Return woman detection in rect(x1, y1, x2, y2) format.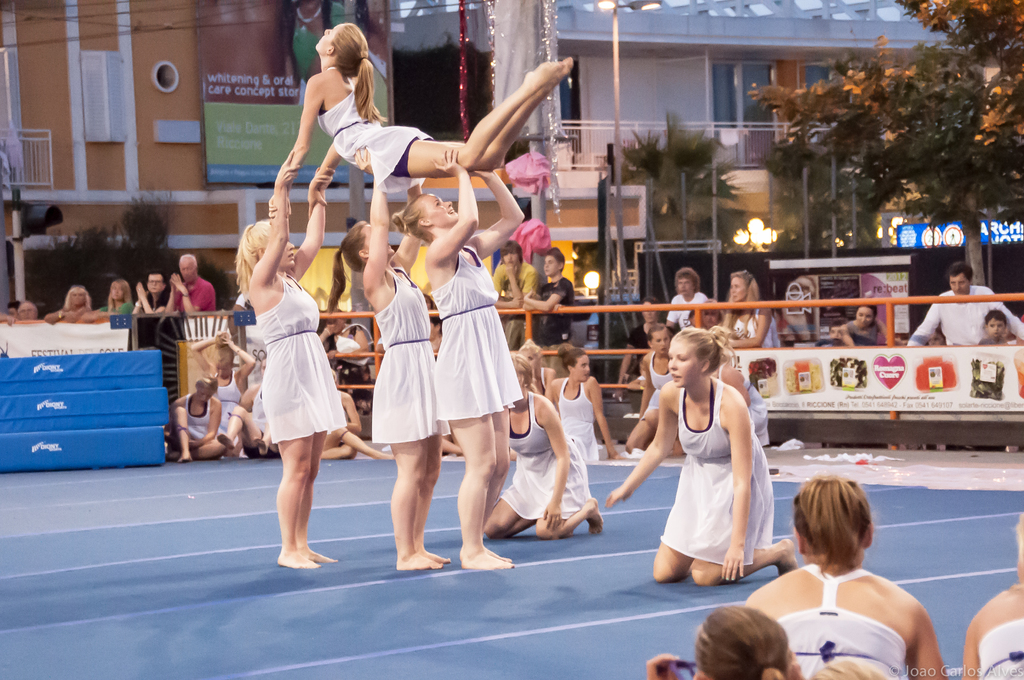
rect(273, 22, 568, 229).
